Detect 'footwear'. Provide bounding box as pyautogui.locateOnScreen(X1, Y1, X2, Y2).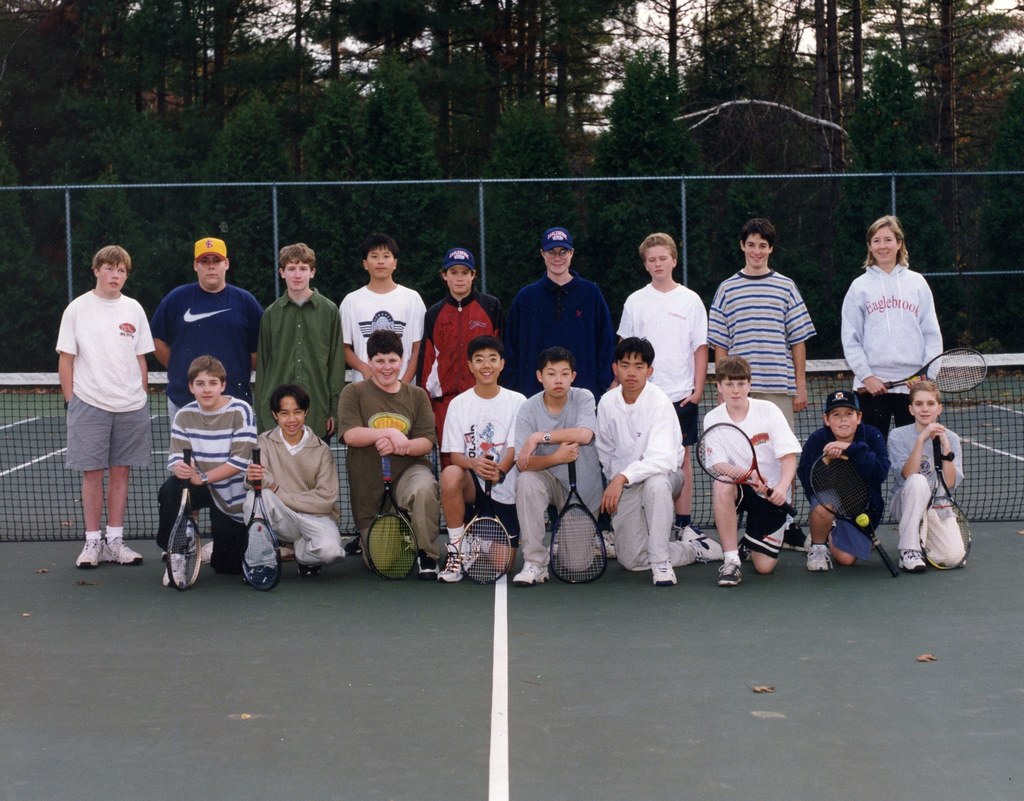
pyautogui.locateOnScreen(782, 521, 815, 552).
